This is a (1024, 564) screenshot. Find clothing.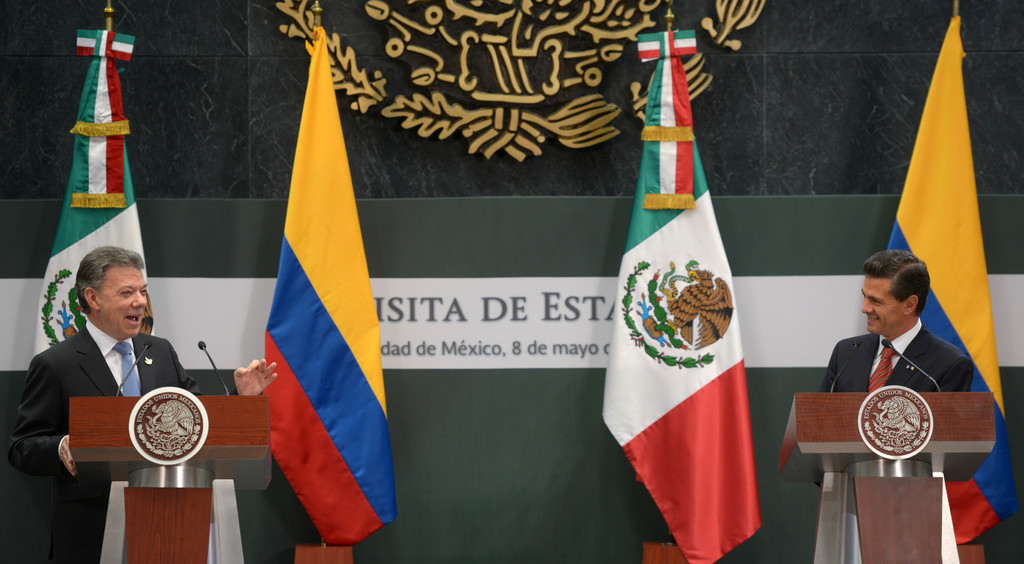
Bounding box: [15,321,198,558].
